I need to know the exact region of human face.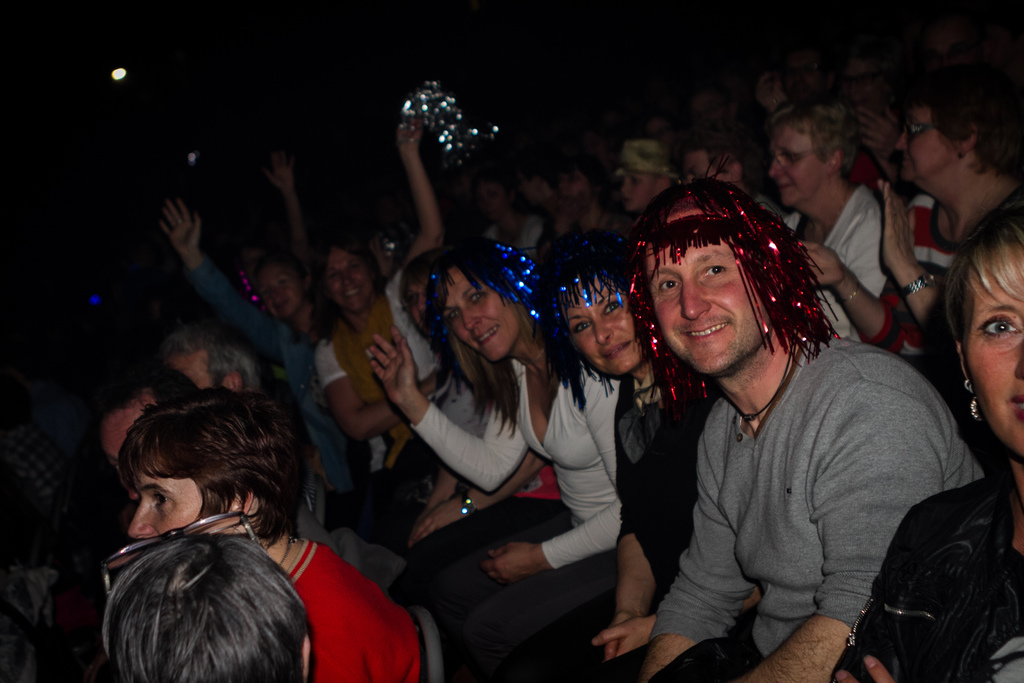
Region: (left=963, top=258, right=1023, bottom=462).
